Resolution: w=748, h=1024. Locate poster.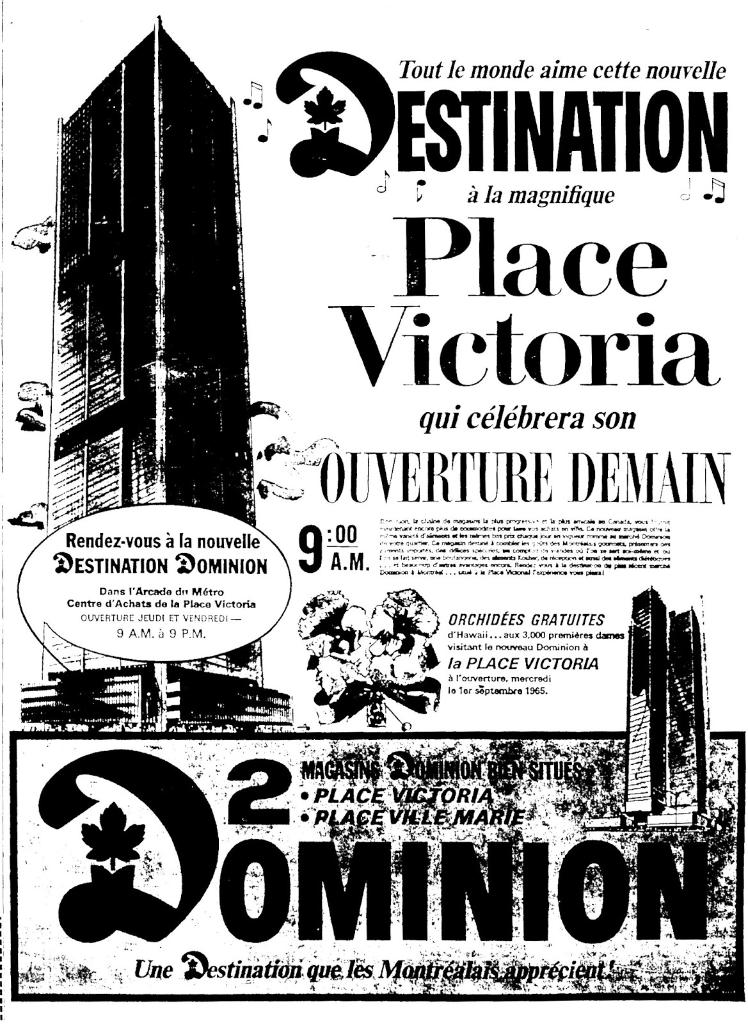
<region>0, 0, 747, 1020</region>.
